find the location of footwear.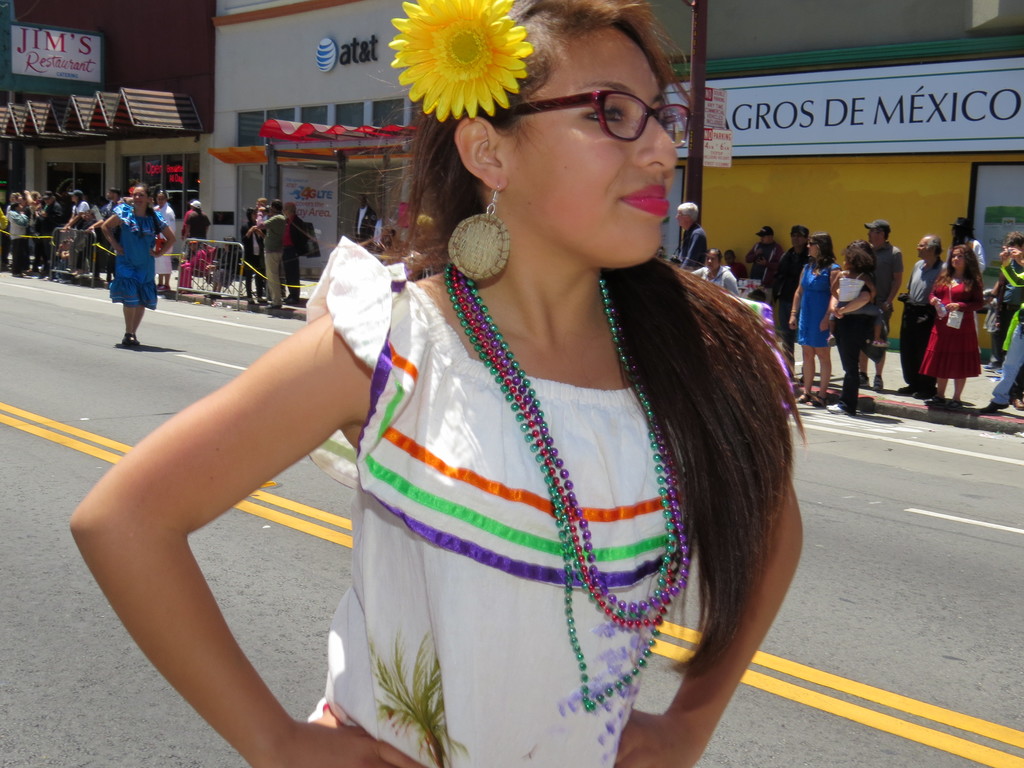
Location: (left=796, top=391, right=808, bottom=403).
